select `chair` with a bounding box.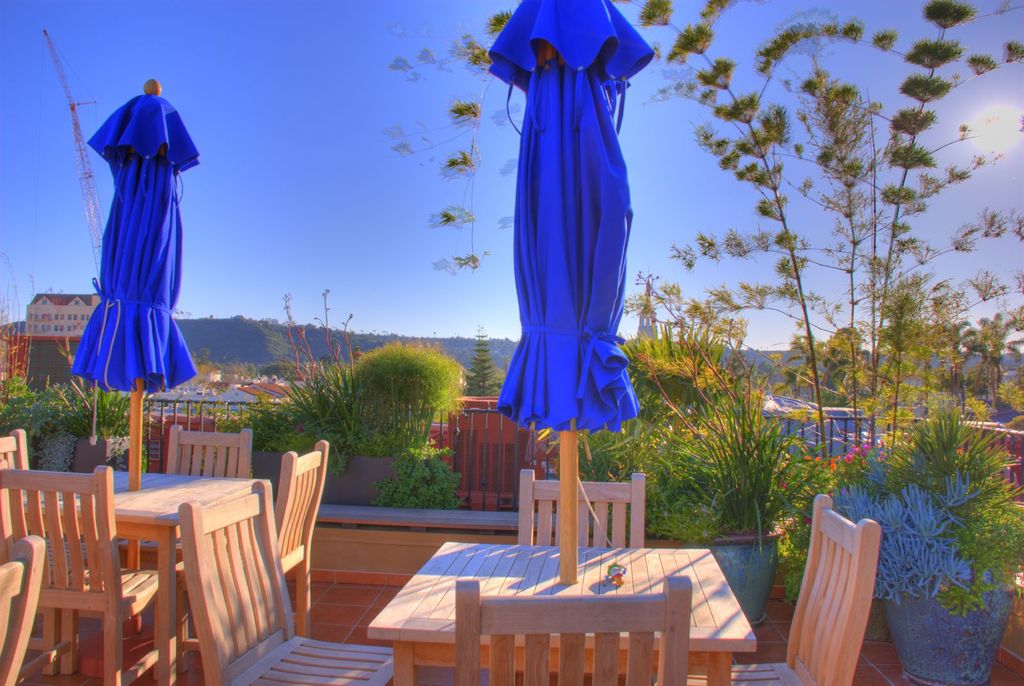
514, 468, 645, 685.
